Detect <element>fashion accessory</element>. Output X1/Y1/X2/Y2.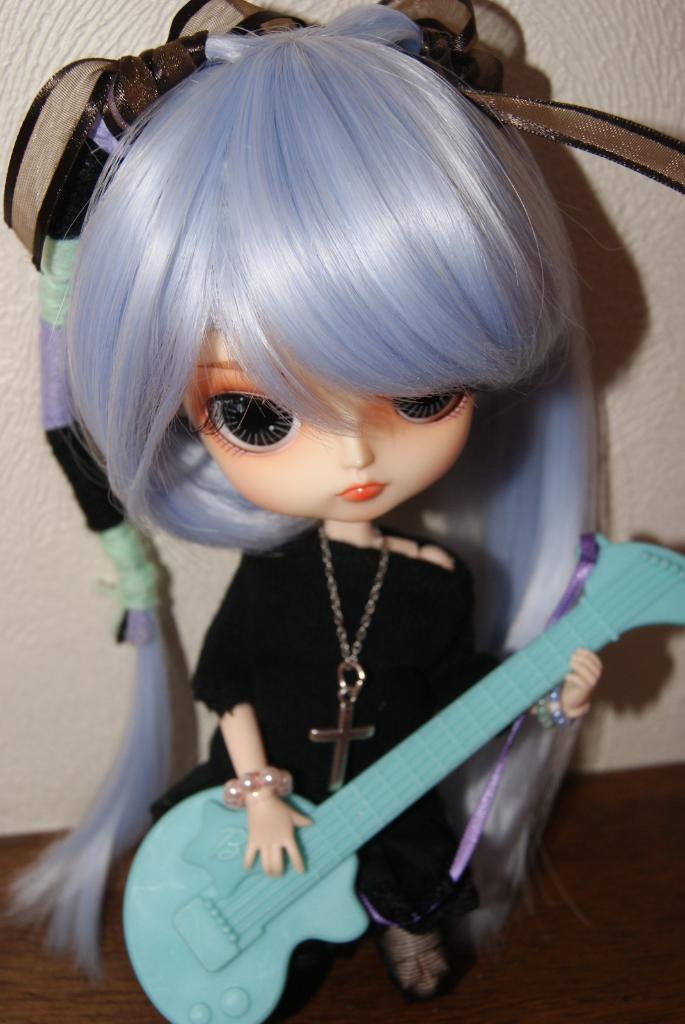
219/770/295/814.
